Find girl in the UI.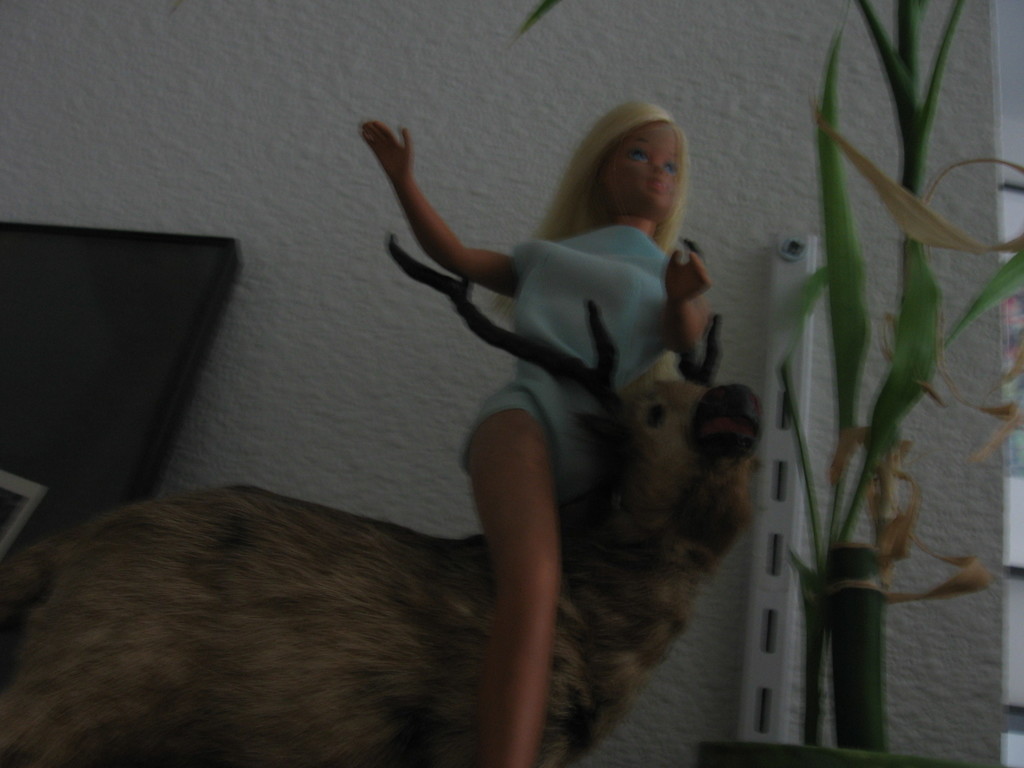
UI element at 356 102 708 767.
